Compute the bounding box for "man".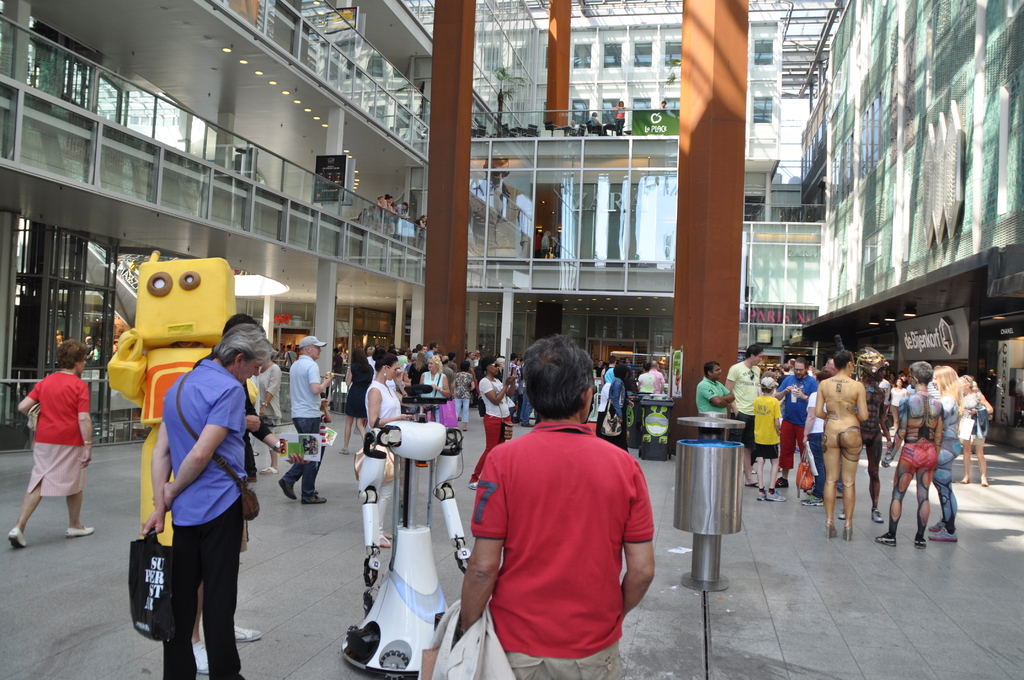
695/362/735/415.
